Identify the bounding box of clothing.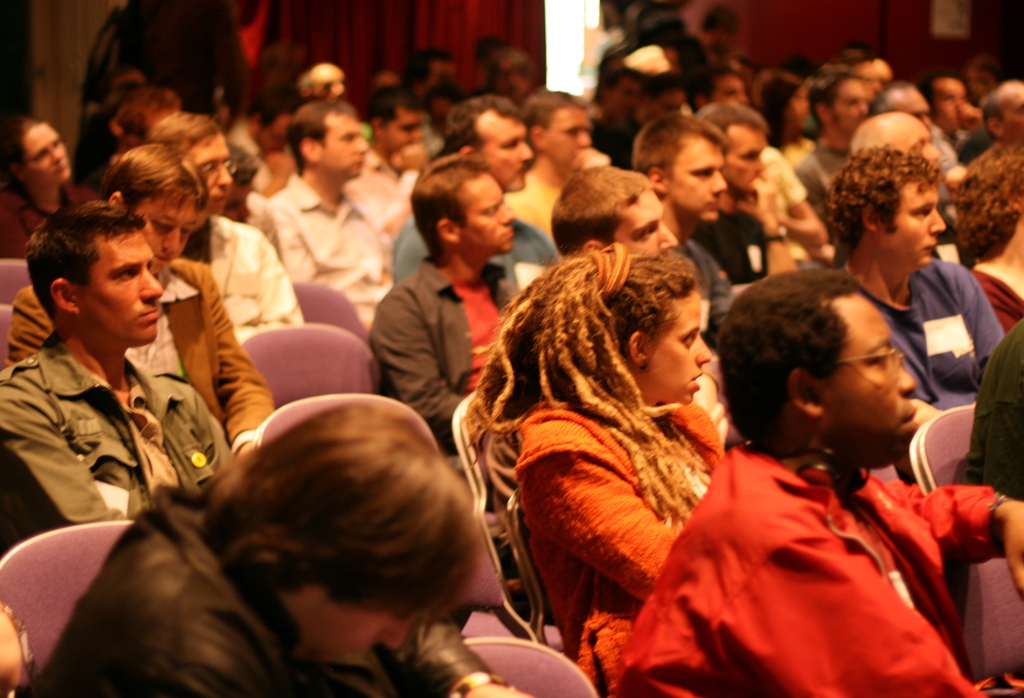
rect(701, 204, 774, 291).
